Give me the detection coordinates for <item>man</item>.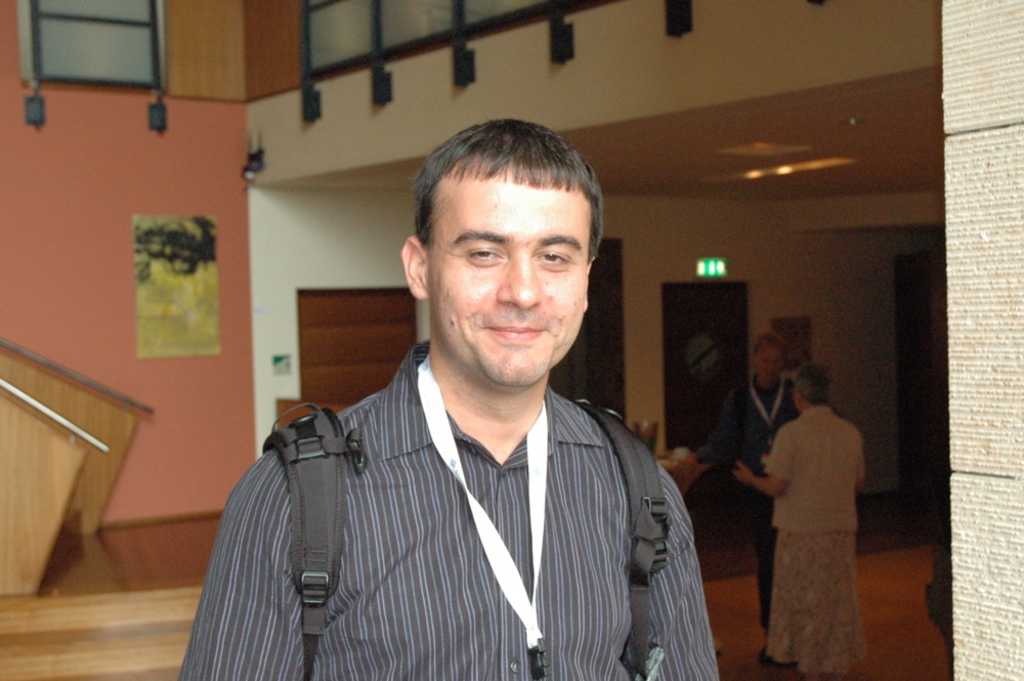
202,144,730,665.
